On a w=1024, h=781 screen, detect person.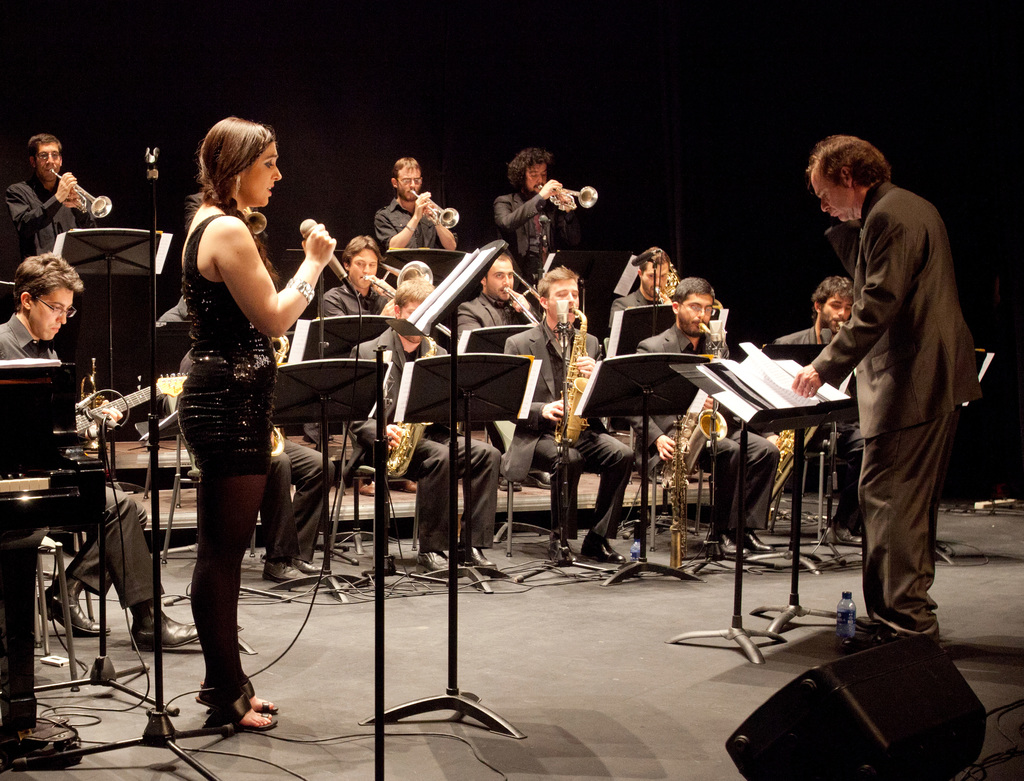
x1=490 y1=144 x2=580 y2=289.
